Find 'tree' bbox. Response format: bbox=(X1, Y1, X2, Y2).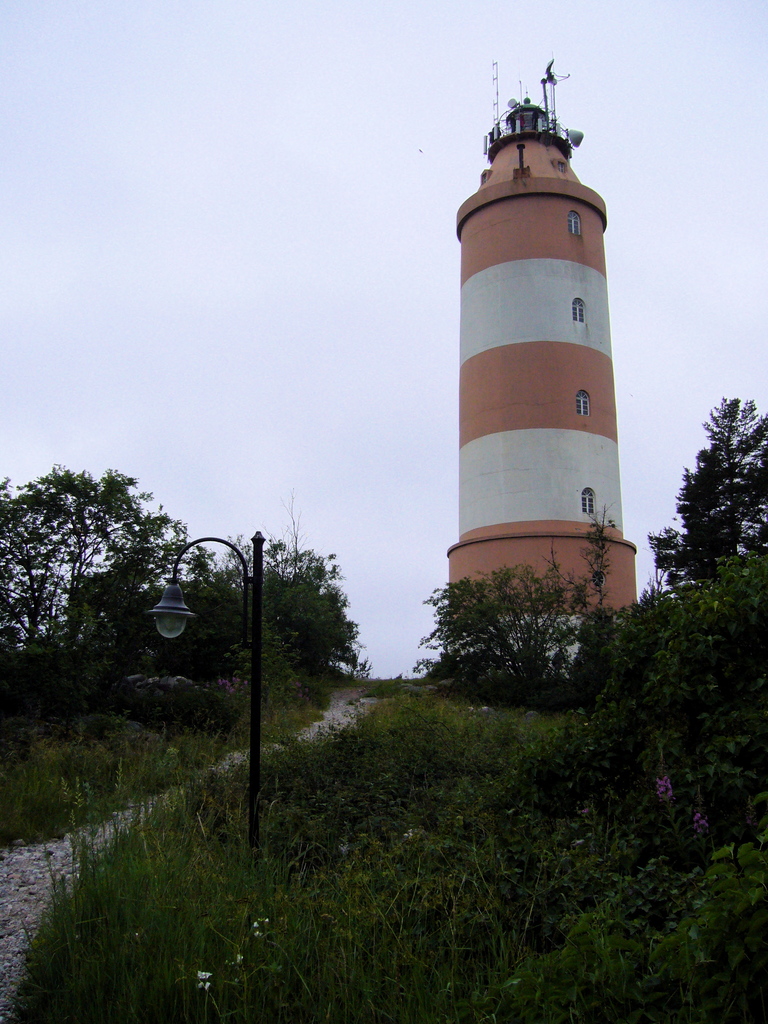
bbox=(557, 554, 767, 849).
